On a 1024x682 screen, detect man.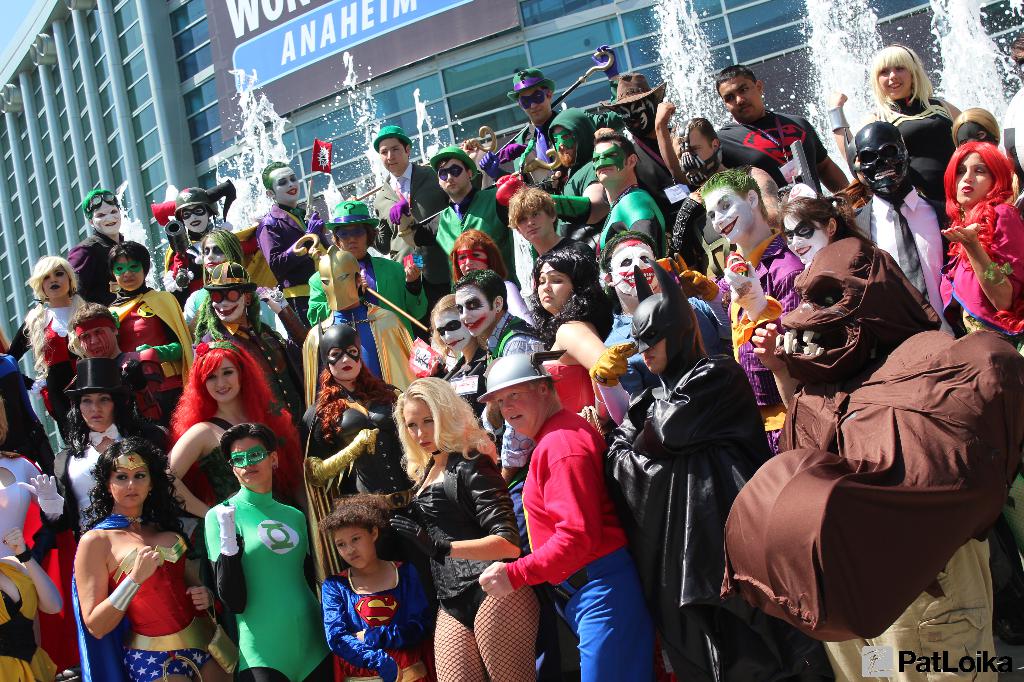
locate(479, 42, 622, 177).
